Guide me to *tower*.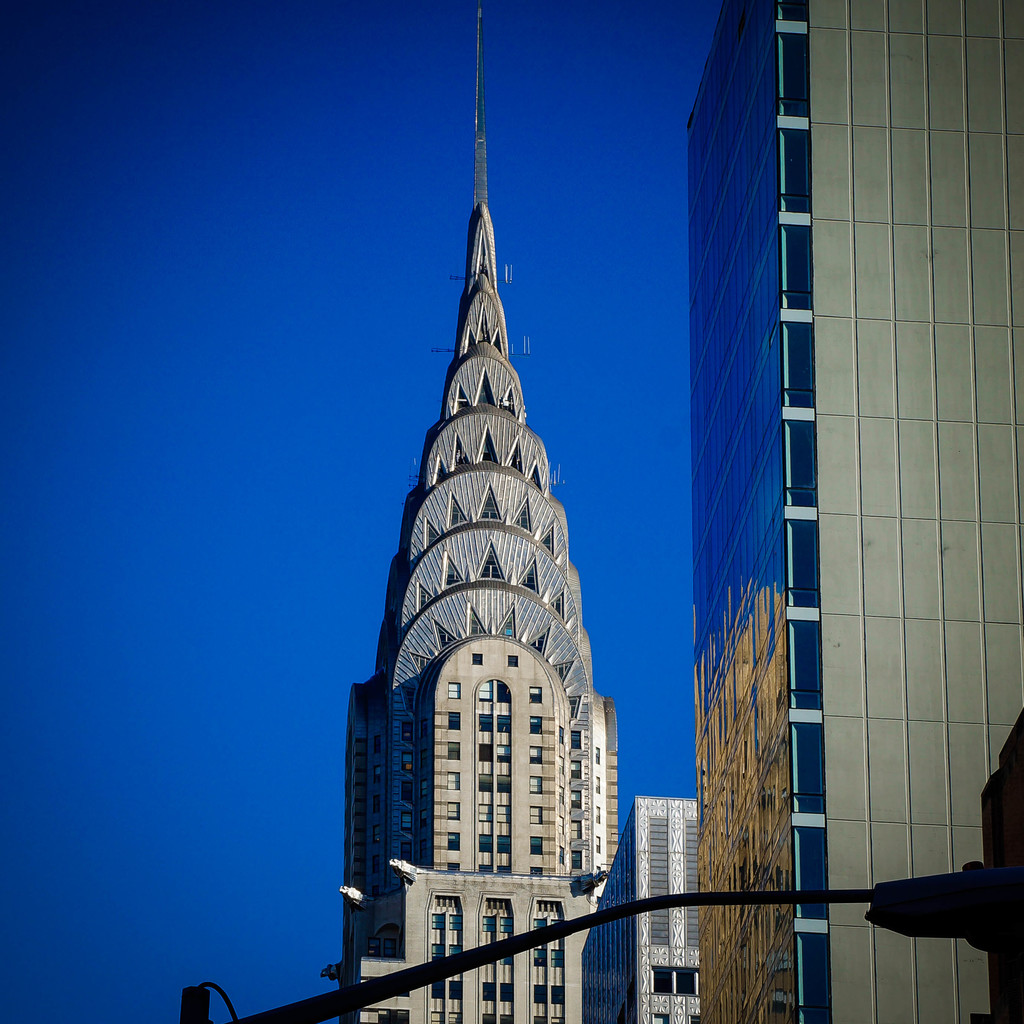
Guidance: 318/0/623/1023.
